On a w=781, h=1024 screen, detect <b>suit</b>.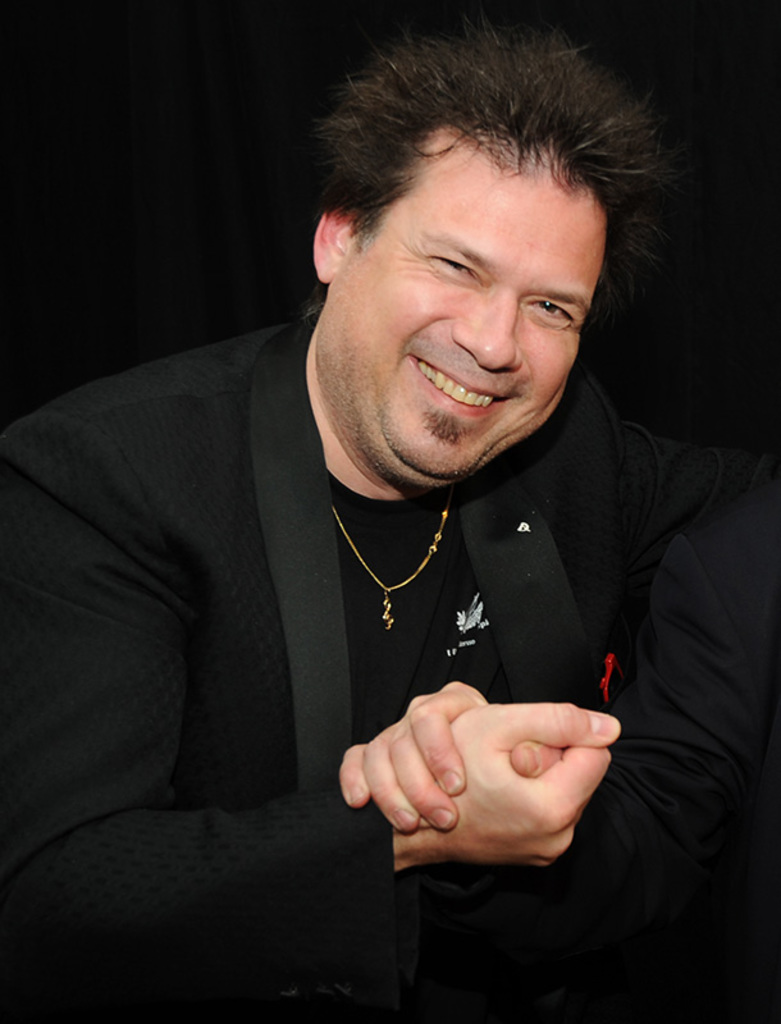
[left=85, top=84, right=762, bottom=946].
